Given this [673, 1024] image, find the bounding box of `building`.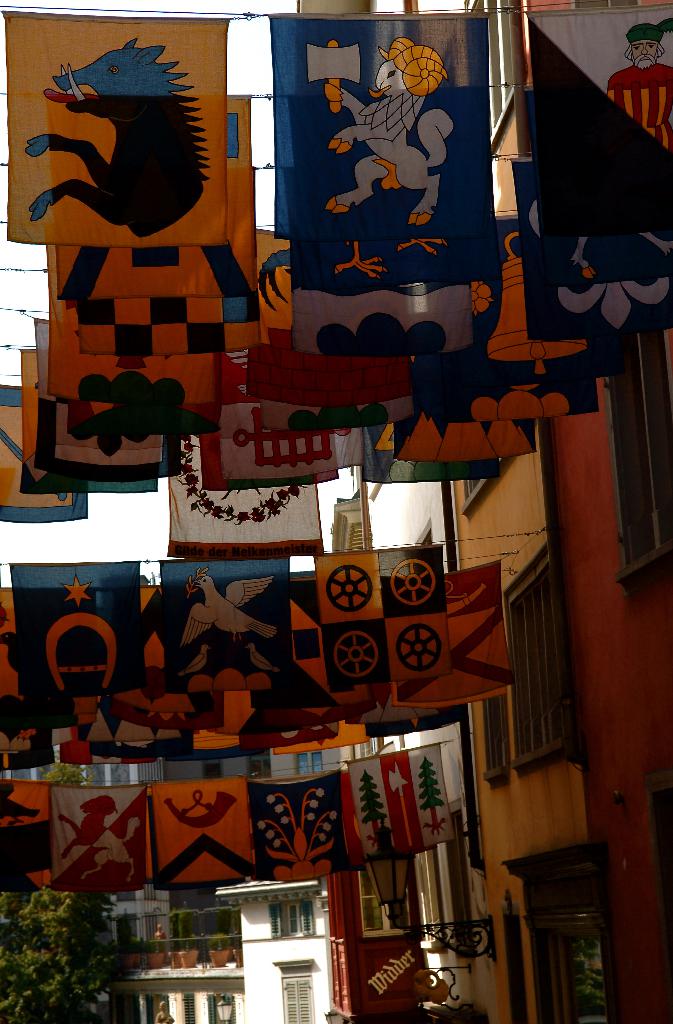
(293, 0, 490, 1023).
